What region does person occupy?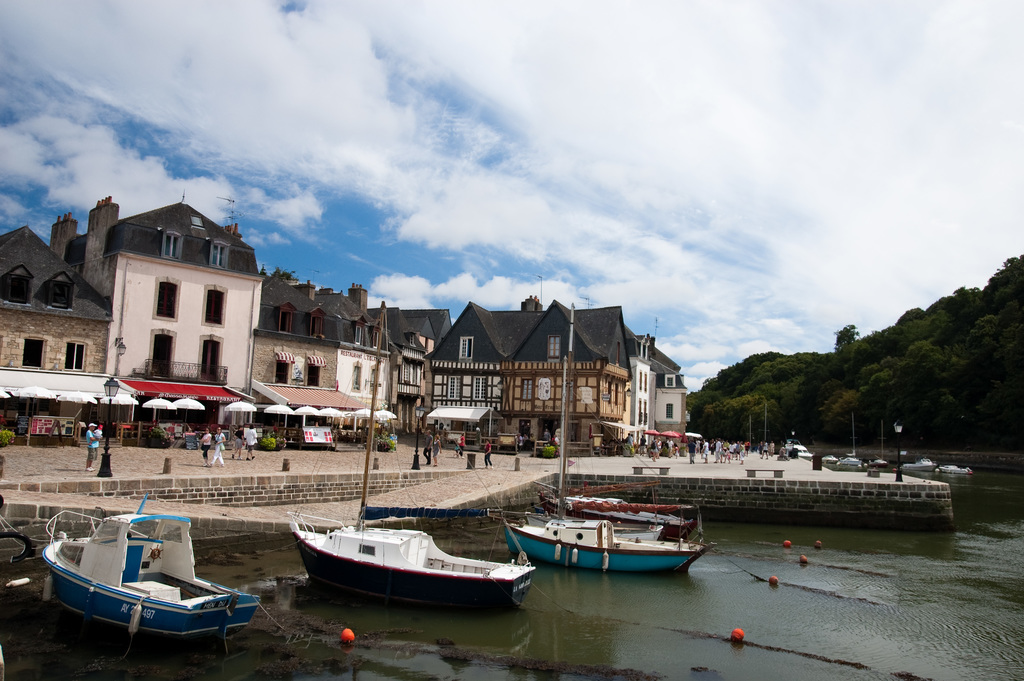
{"x1": 451, "y1": 437, "x2": 459, "y2": 455}.
